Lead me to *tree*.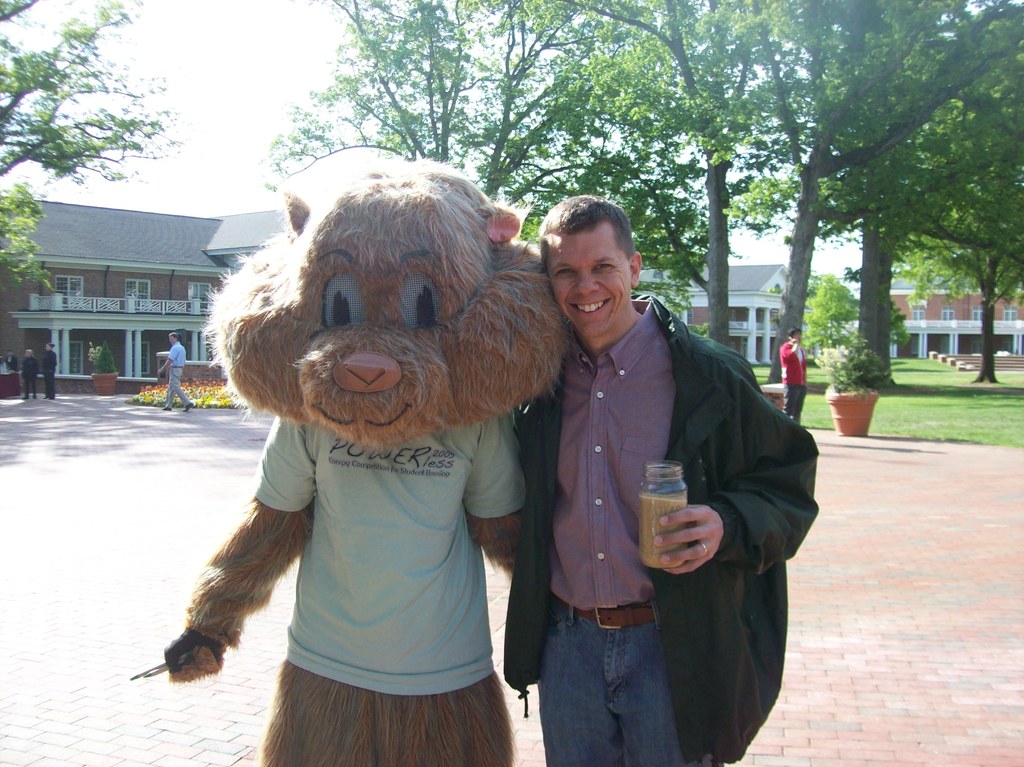
Lead to detection(884, 304, 904, 339).
